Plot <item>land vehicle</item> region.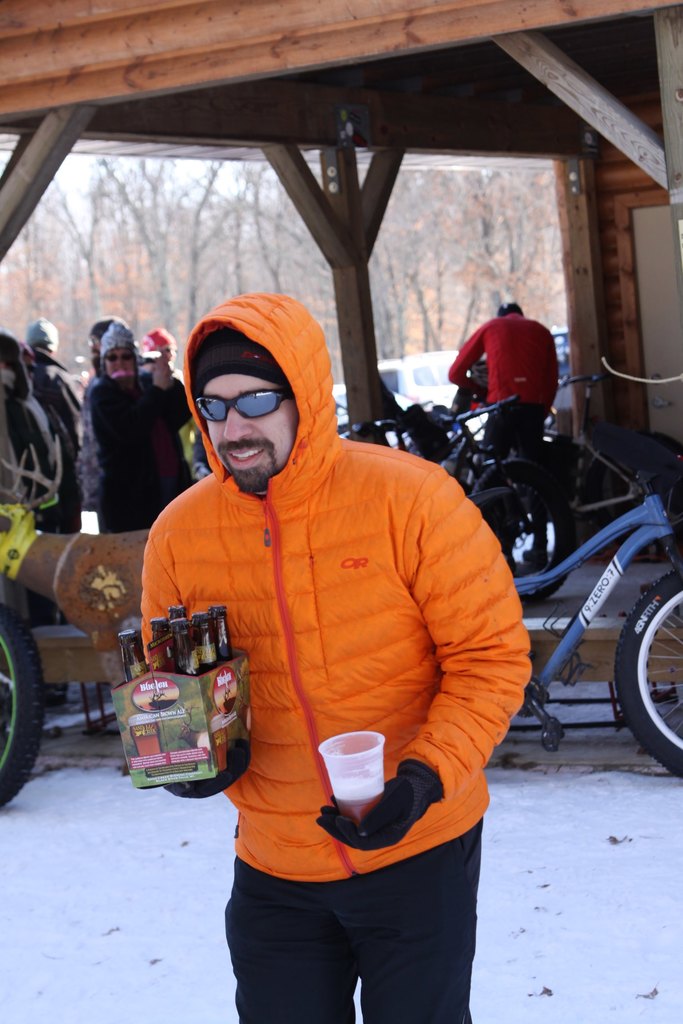
Plotted at region(0, 604, 48, 819).
